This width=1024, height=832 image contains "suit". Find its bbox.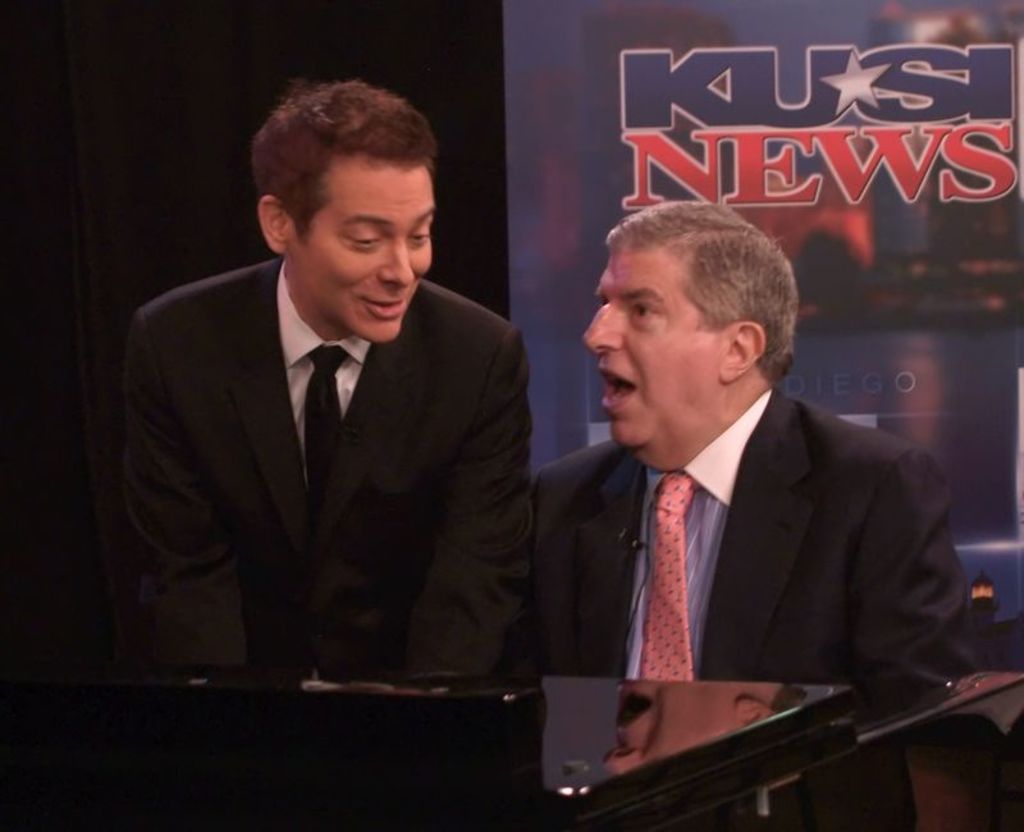
left=527, top=385, right=975, bottom=669.
